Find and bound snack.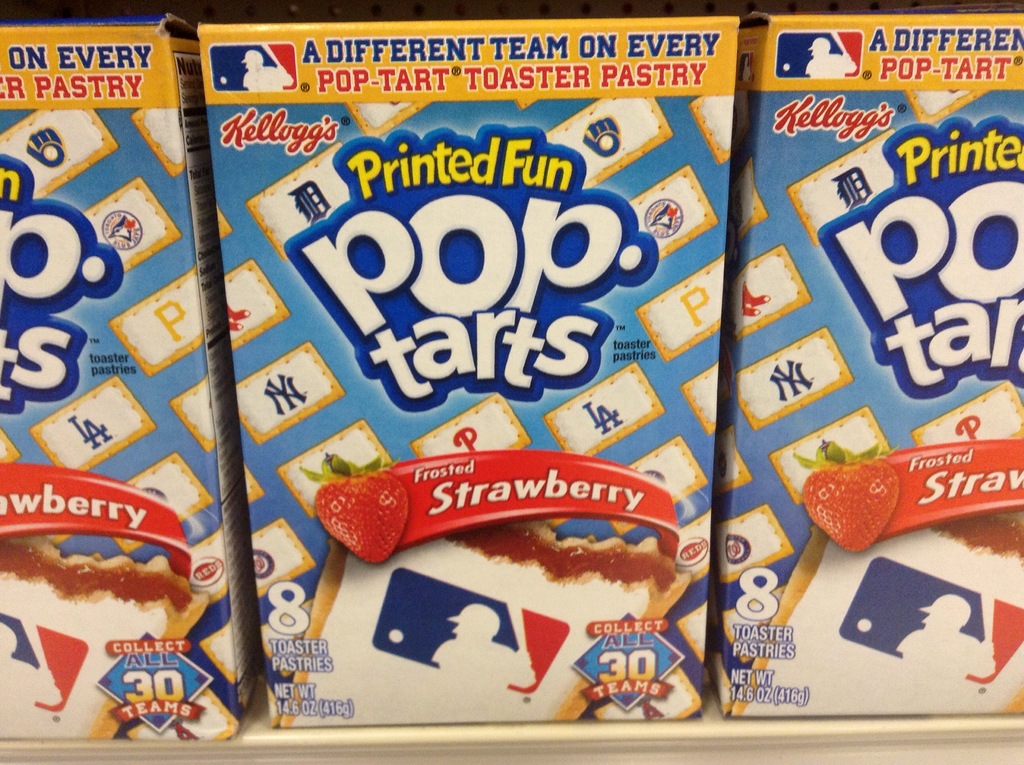
Bound: {"x1": 611, "y1": 438, "x2": 708, "y2": 535}.
